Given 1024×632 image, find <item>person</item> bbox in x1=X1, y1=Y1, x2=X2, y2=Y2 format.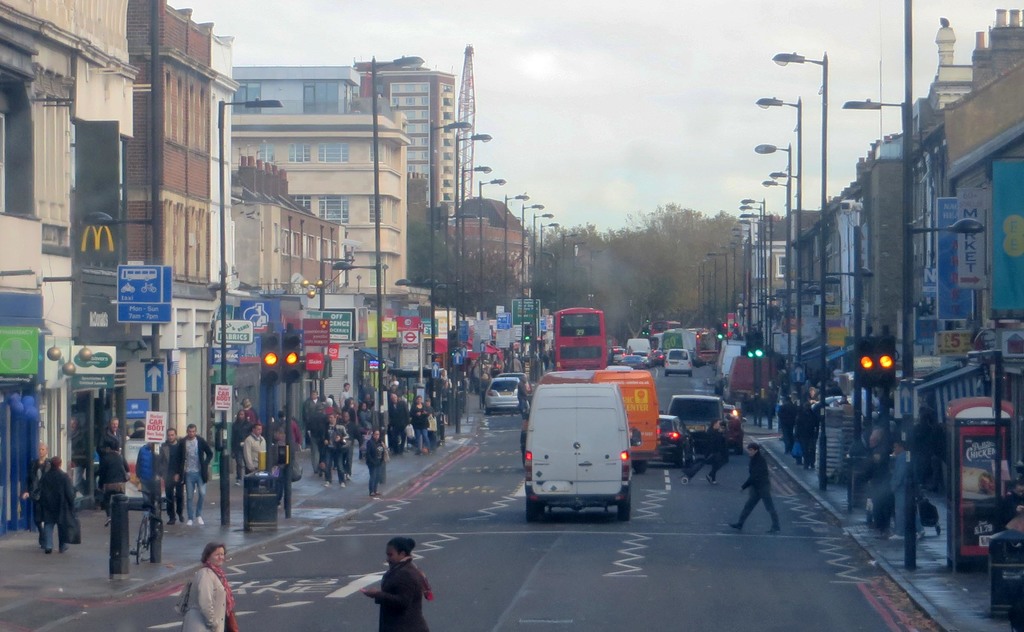
x1=170, y1=542, x2=225, y2=625.
